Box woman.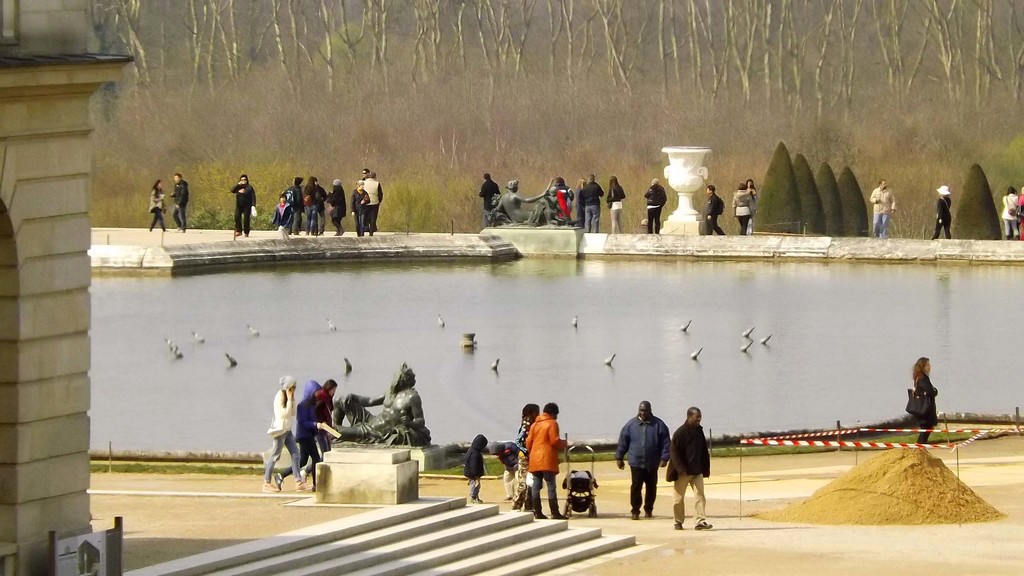
select_region(575, 177, 586, 227).
